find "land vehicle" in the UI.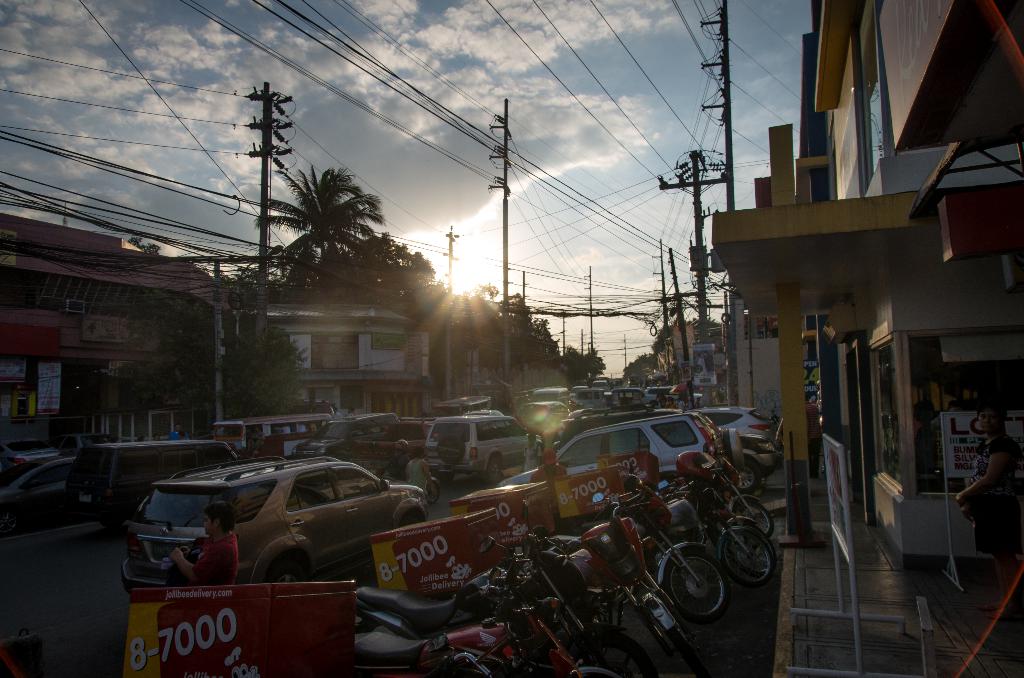
UI element at x1=698 y1=416 x2=773 y2=491.
